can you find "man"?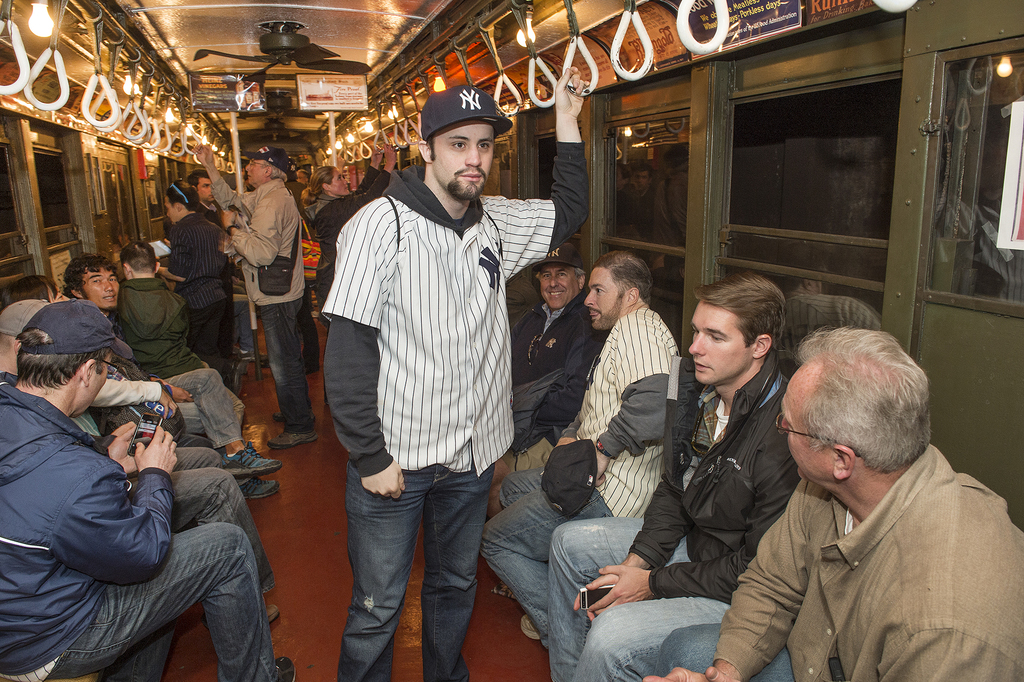
Yes, bounding box: <bbox>0, 298, 285, 622</bbox>.
